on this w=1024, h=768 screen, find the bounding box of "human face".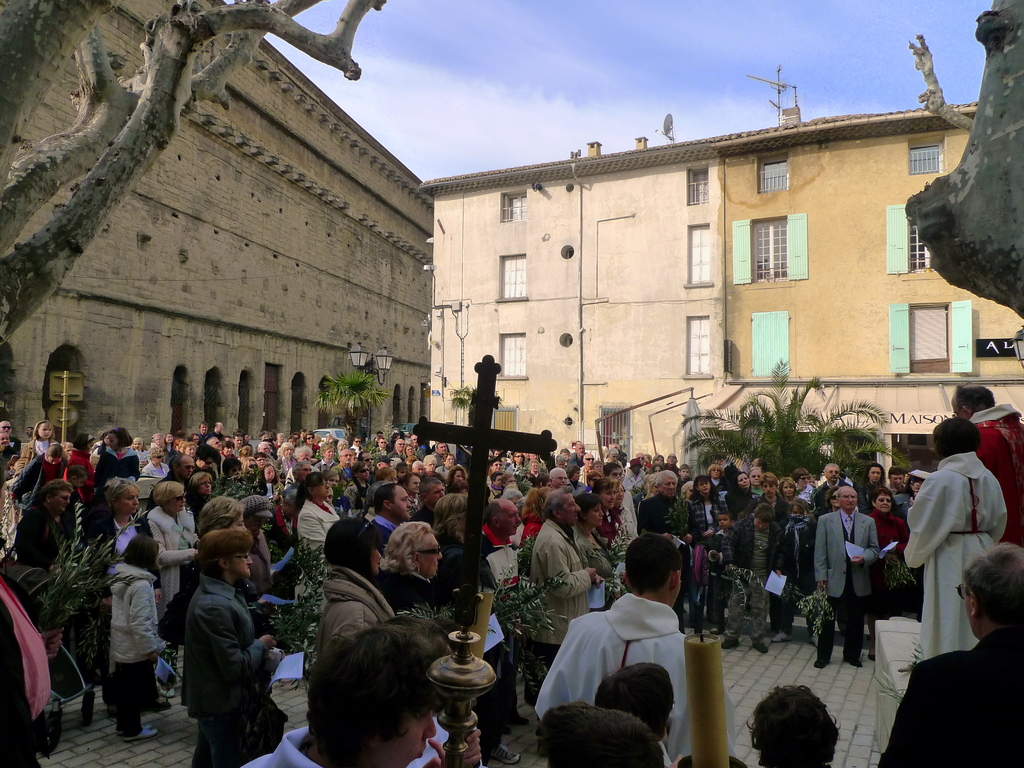
Bounding box: l=166, t=433, r=172, b=442.
